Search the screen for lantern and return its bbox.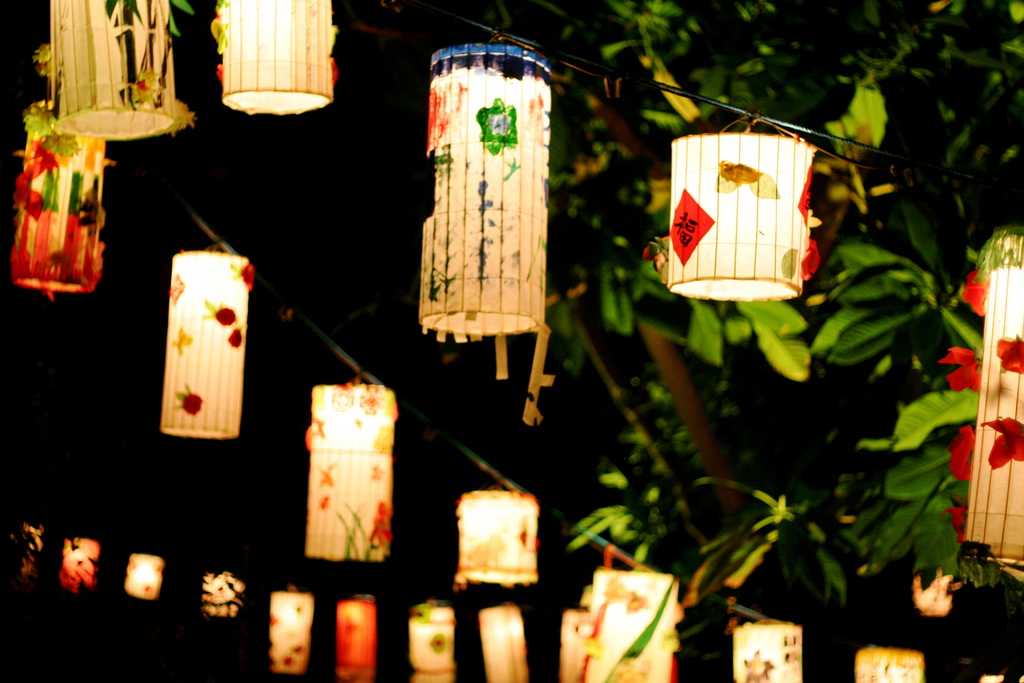
Found: 340,601,374,682.
